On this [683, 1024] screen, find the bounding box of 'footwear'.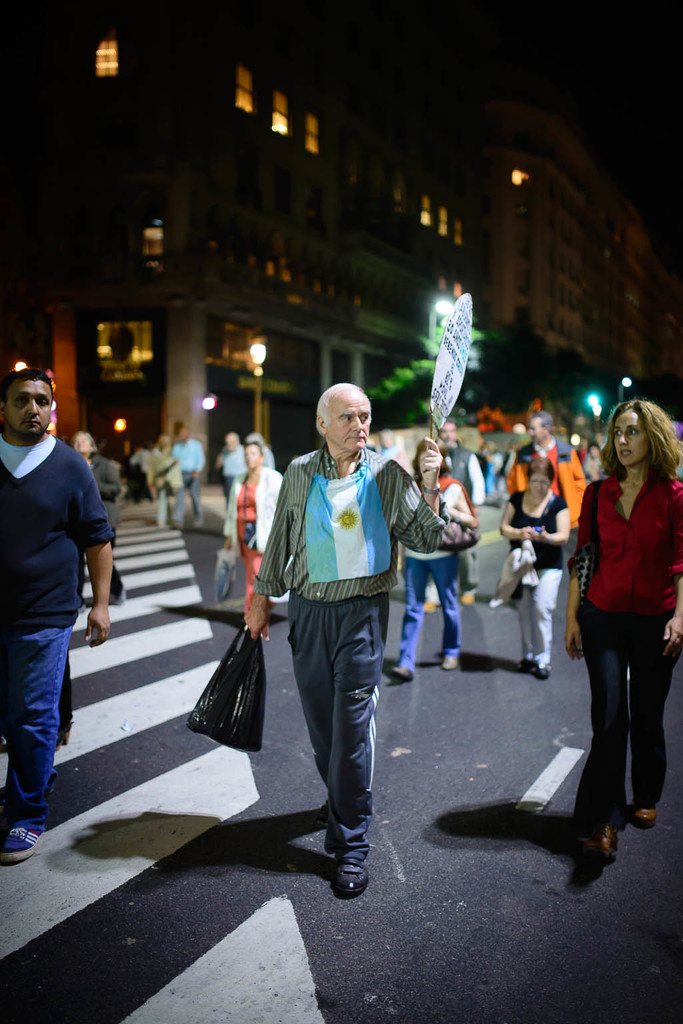
Bounding box: bbox(639, 806, 667, 825).
